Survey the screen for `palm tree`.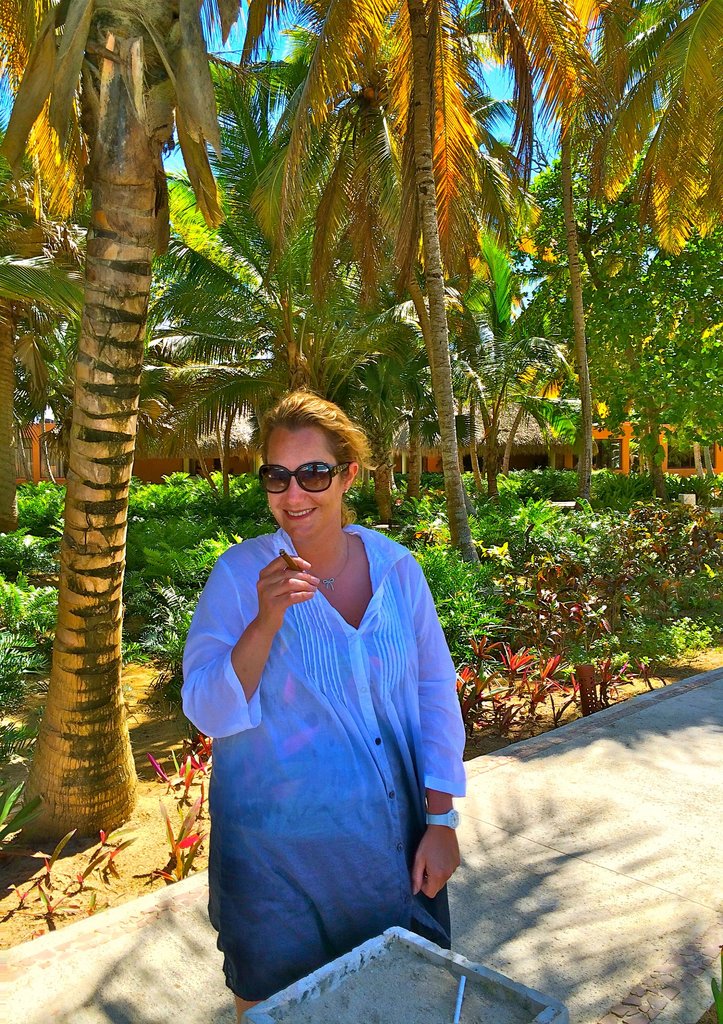
Survey found: bbox(244, 45, 533, 513).
